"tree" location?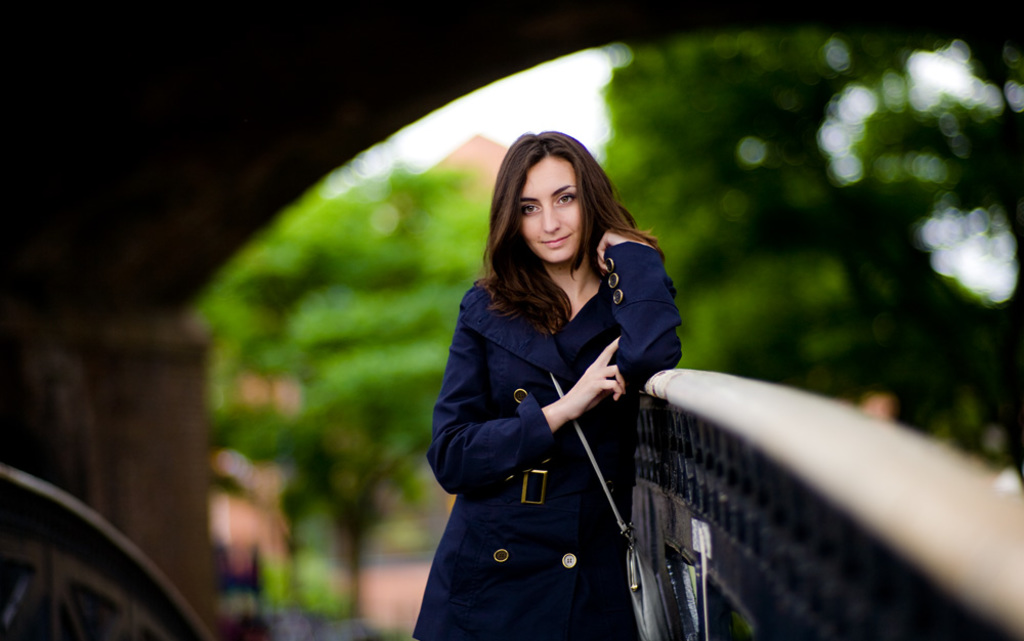
region(603, 26, 1023, 475)
